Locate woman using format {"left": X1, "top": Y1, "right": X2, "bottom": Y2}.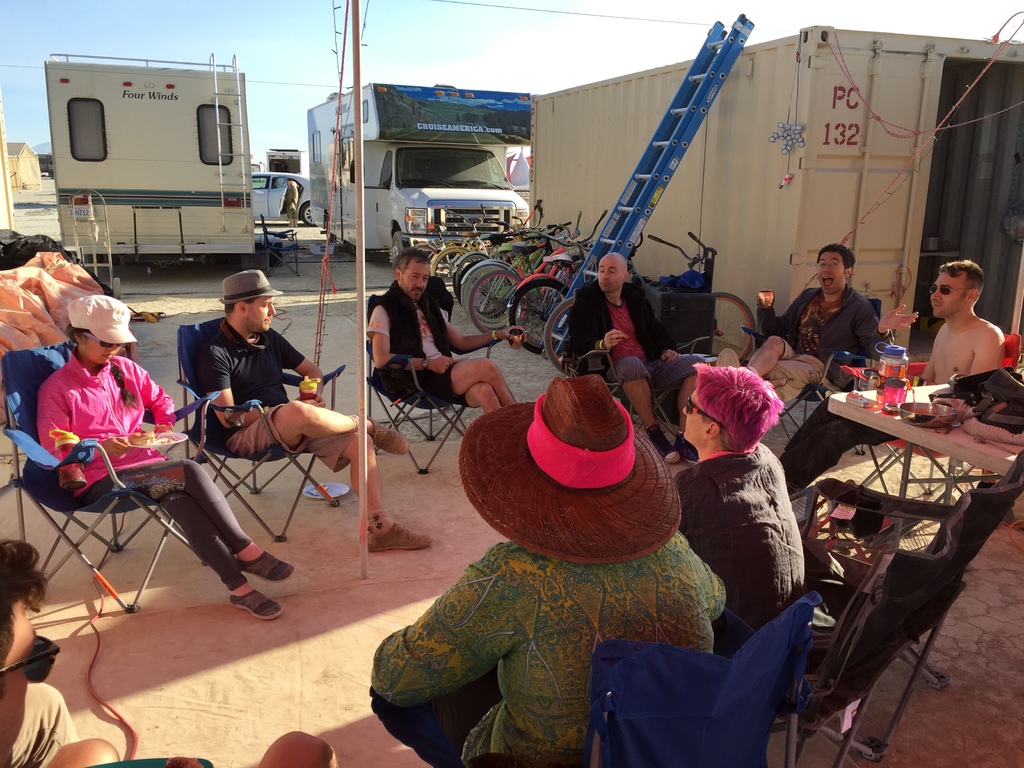
{"left": 33, "top": 293, "right": 292, "bottom": 621}.
